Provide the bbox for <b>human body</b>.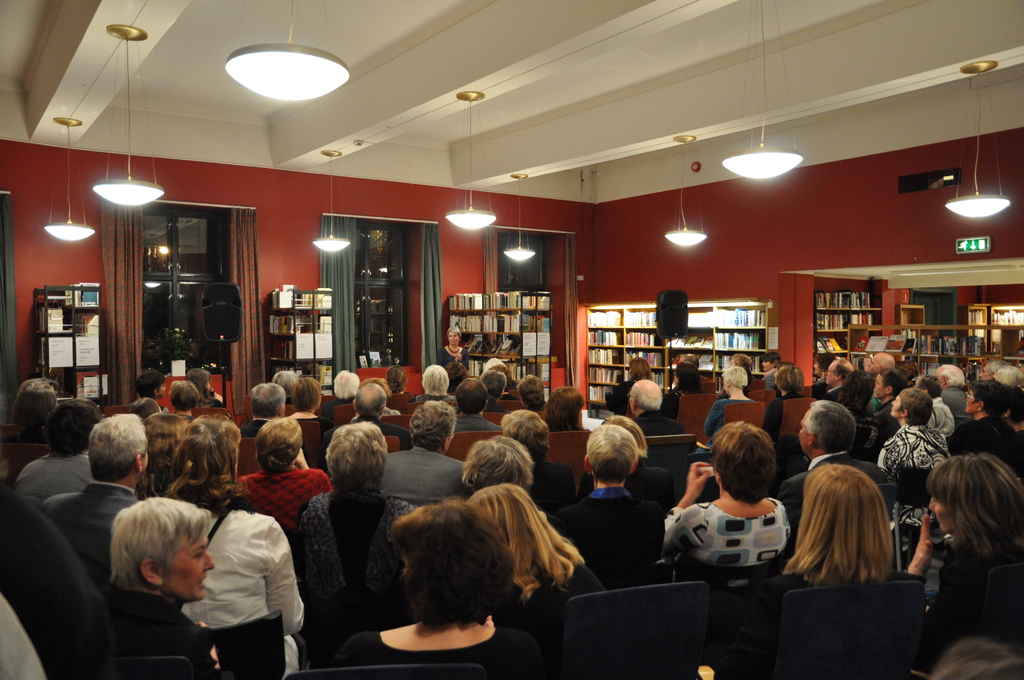
[538,506,552,531].
